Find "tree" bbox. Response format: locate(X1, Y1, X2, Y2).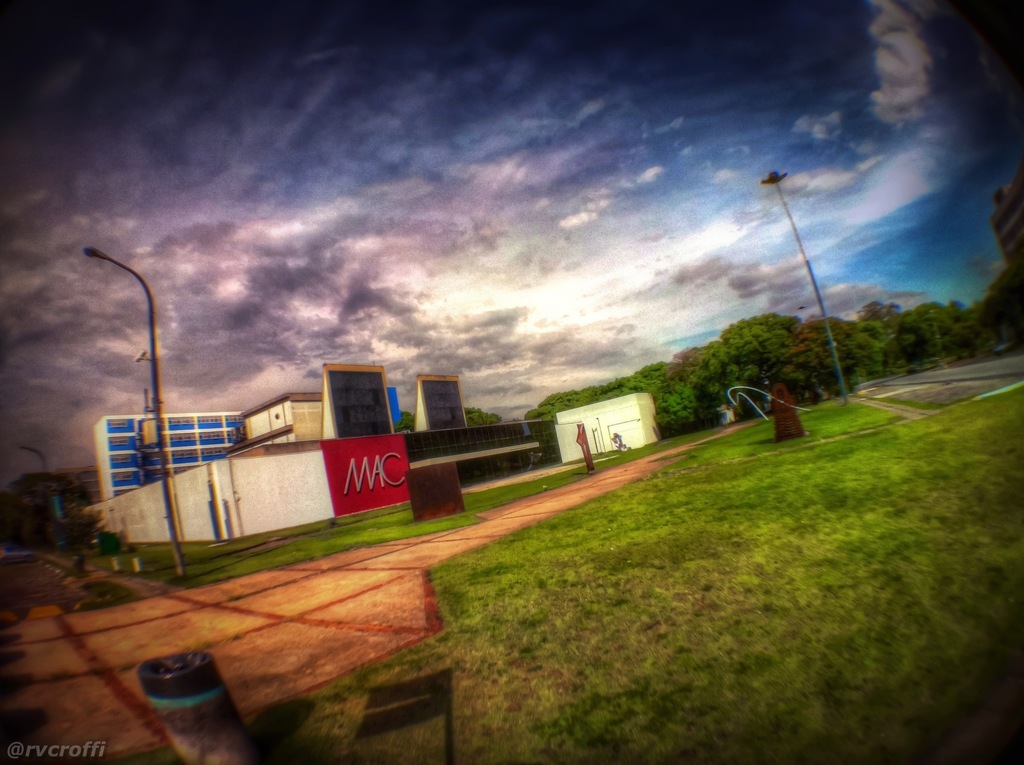
locate(396, 410, 415, 431).
